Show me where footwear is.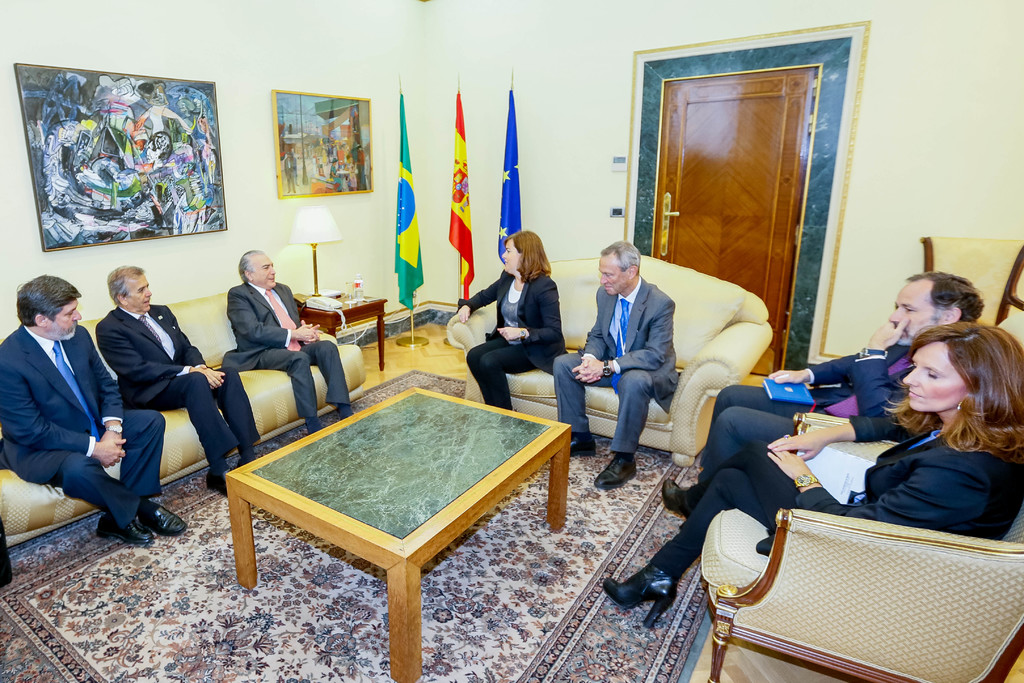
footwear is at left=604, top=563, right=678, bottom=630.
